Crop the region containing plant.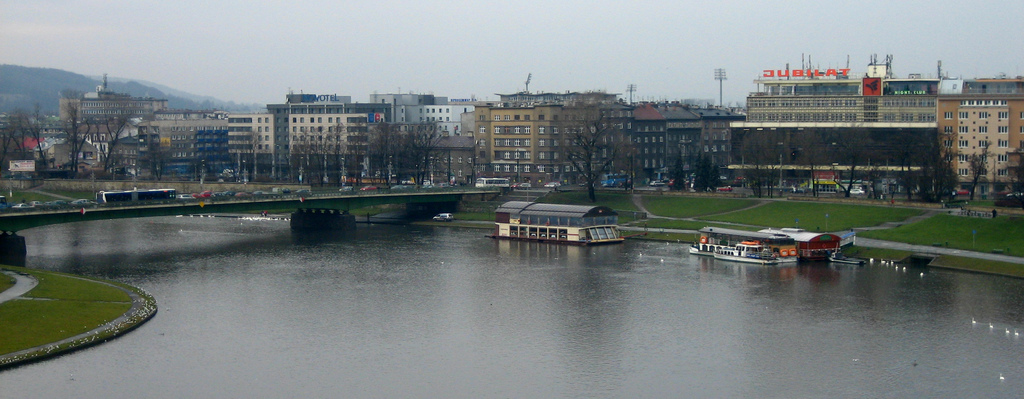
Crop region: [left=640, top=190, right=749, bottom=215].
